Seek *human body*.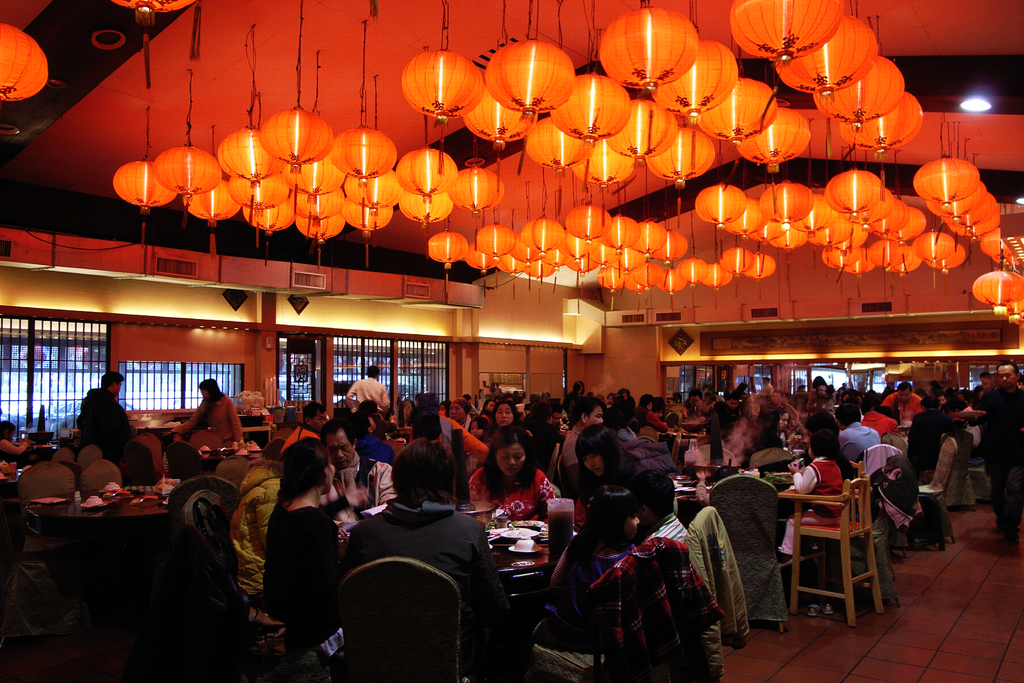
box=[573, 427, 639, 536].
